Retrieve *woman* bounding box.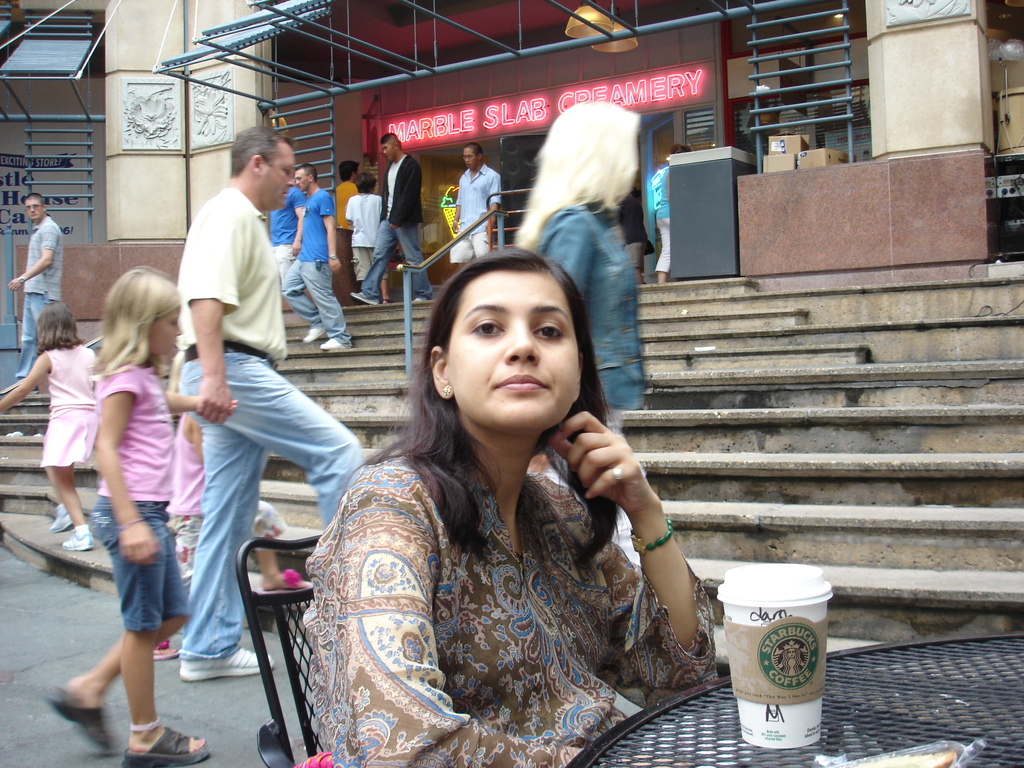
Bounding box: 514 93 643 557.
